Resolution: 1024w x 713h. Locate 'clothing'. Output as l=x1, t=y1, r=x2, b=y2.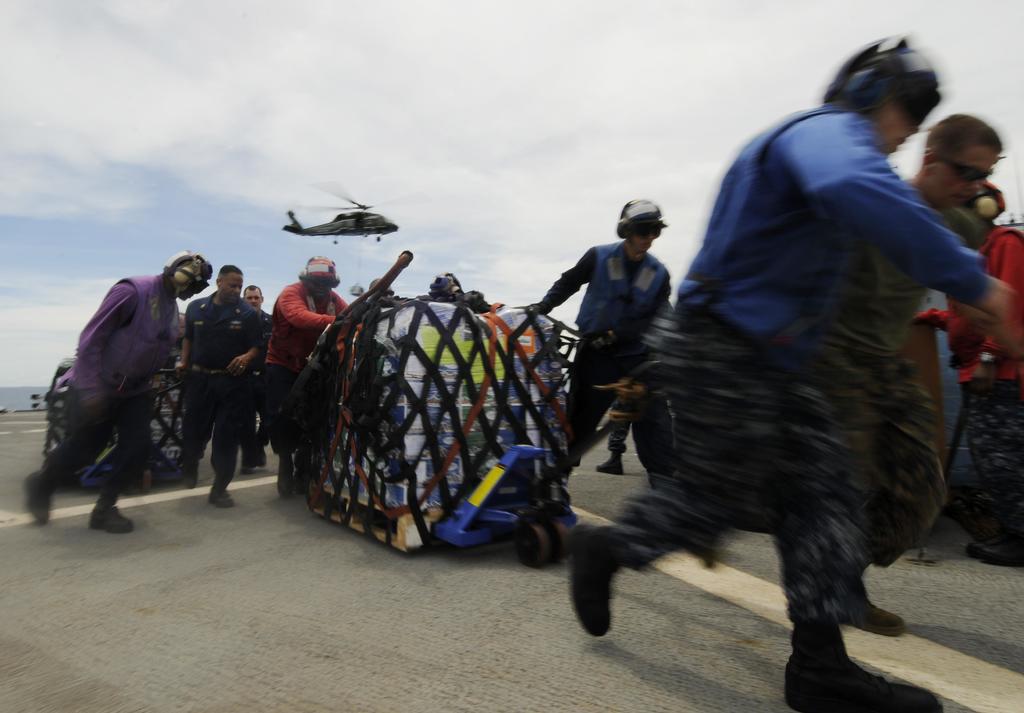
l=31, t=274, r=175, b=524.
